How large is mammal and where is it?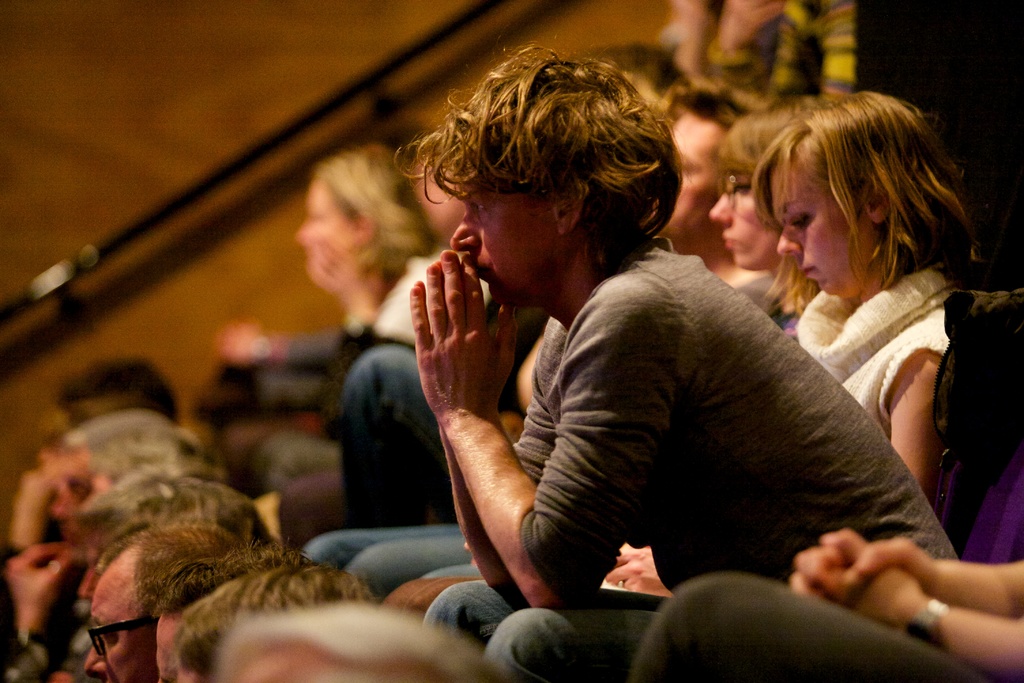
Bounding box: (628, 524, 1023, 682).
